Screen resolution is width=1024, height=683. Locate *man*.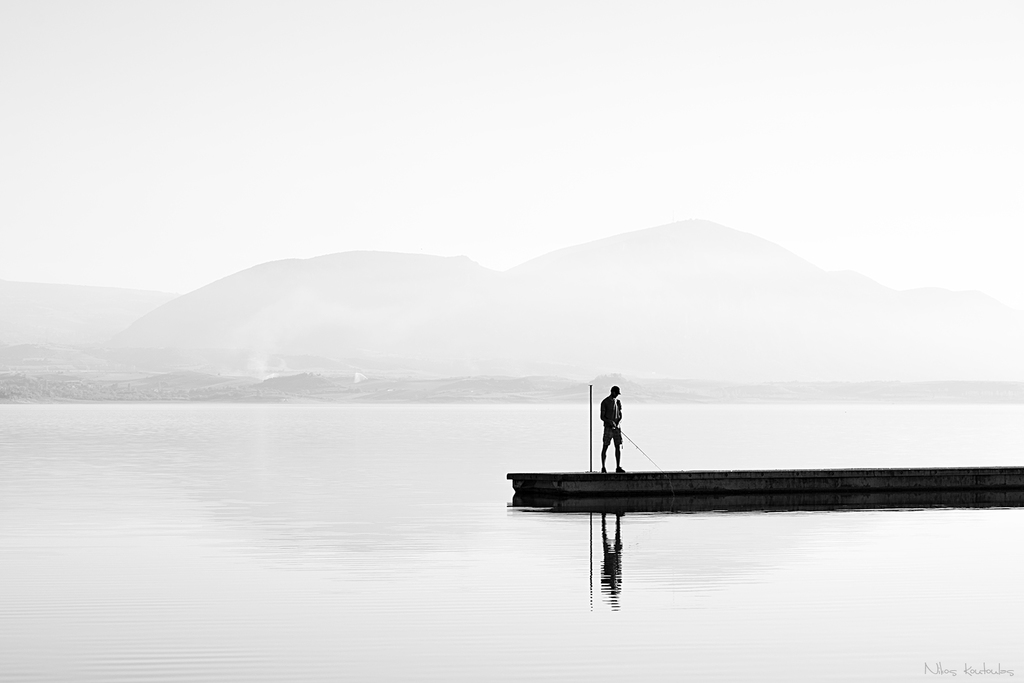
598/376/628/477.
